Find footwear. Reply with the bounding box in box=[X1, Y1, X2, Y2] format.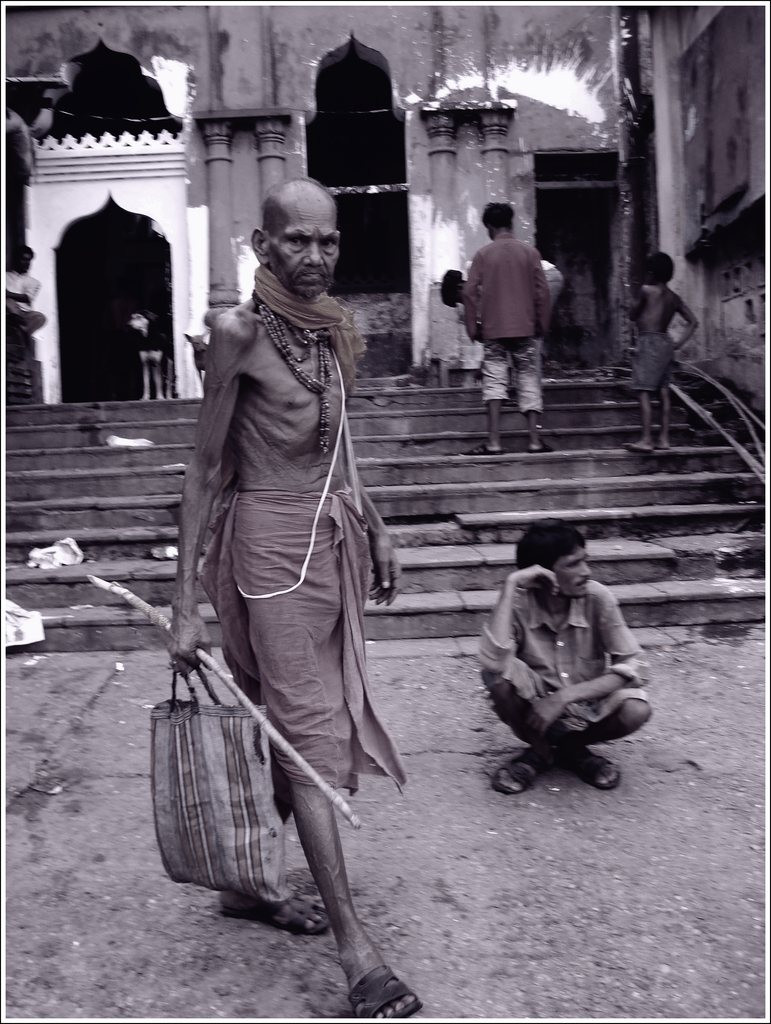
box=[211, 883, 333, 942].
